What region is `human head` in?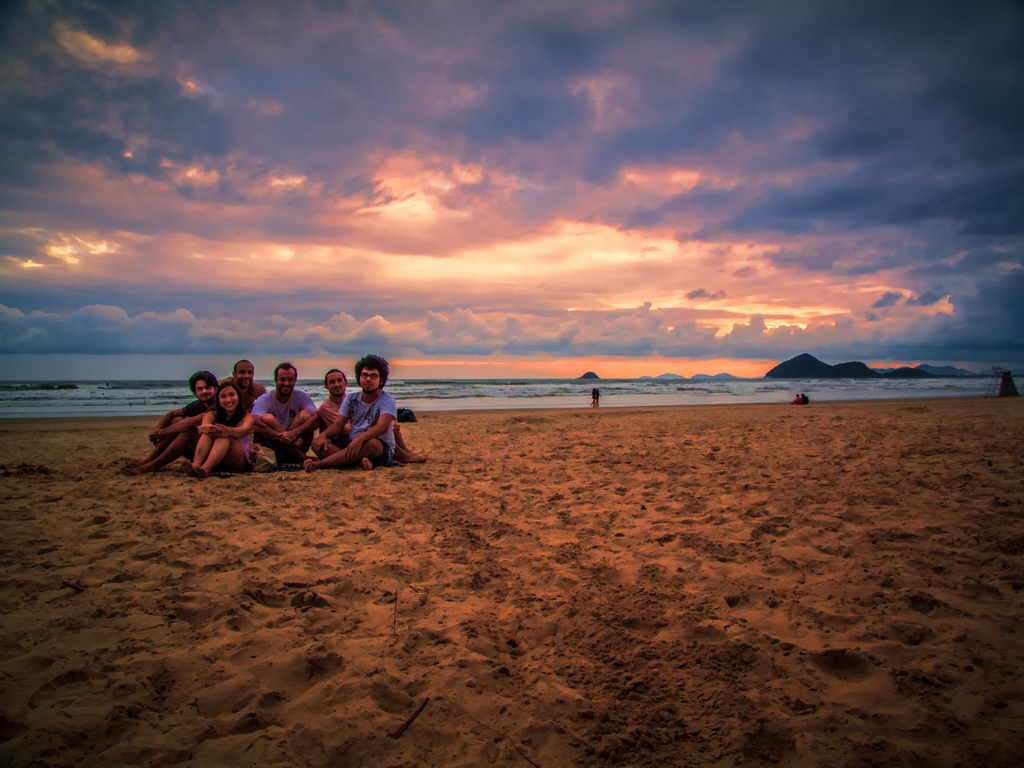
232, 358, 253, 390.
